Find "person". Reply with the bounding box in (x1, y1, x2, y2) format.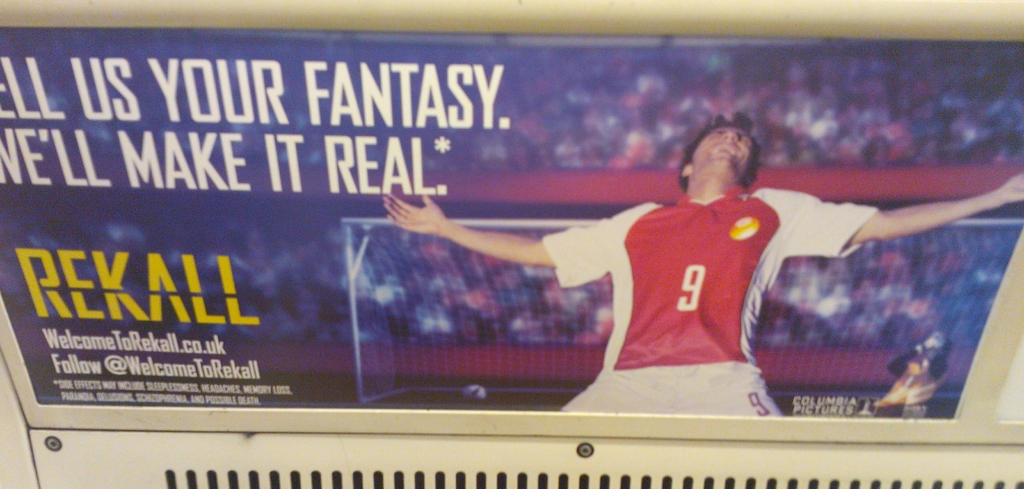
(372, 115, 1023, 415).
